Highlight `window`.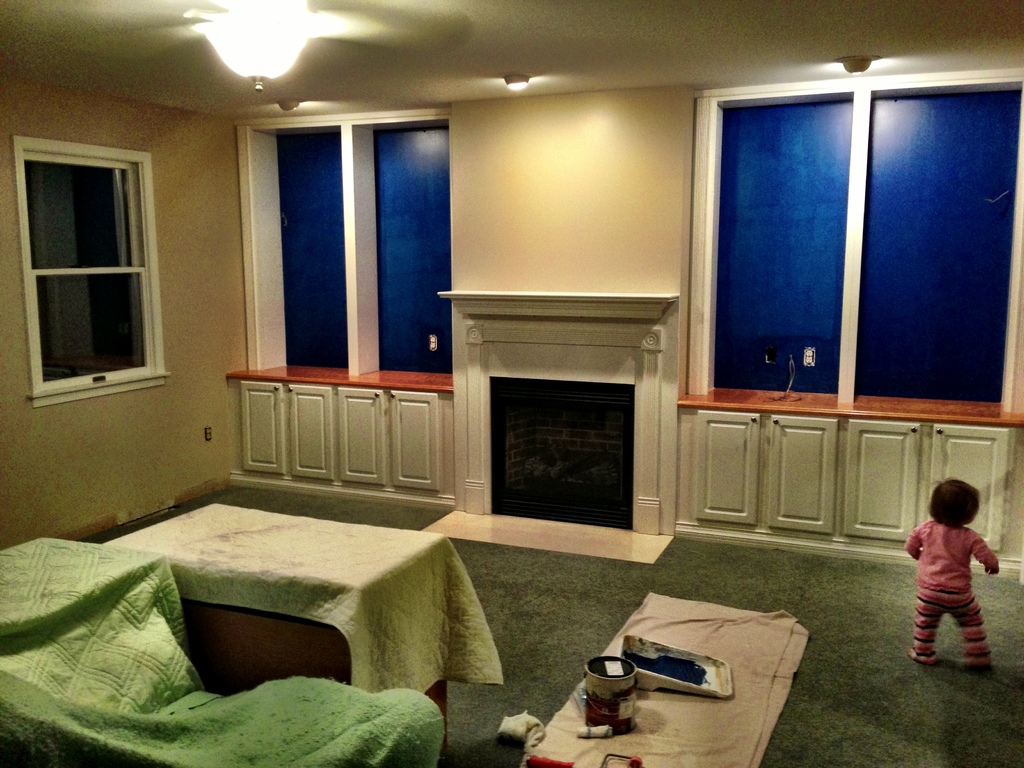
Highlighted region: crop(710, 98, 852, 396).
